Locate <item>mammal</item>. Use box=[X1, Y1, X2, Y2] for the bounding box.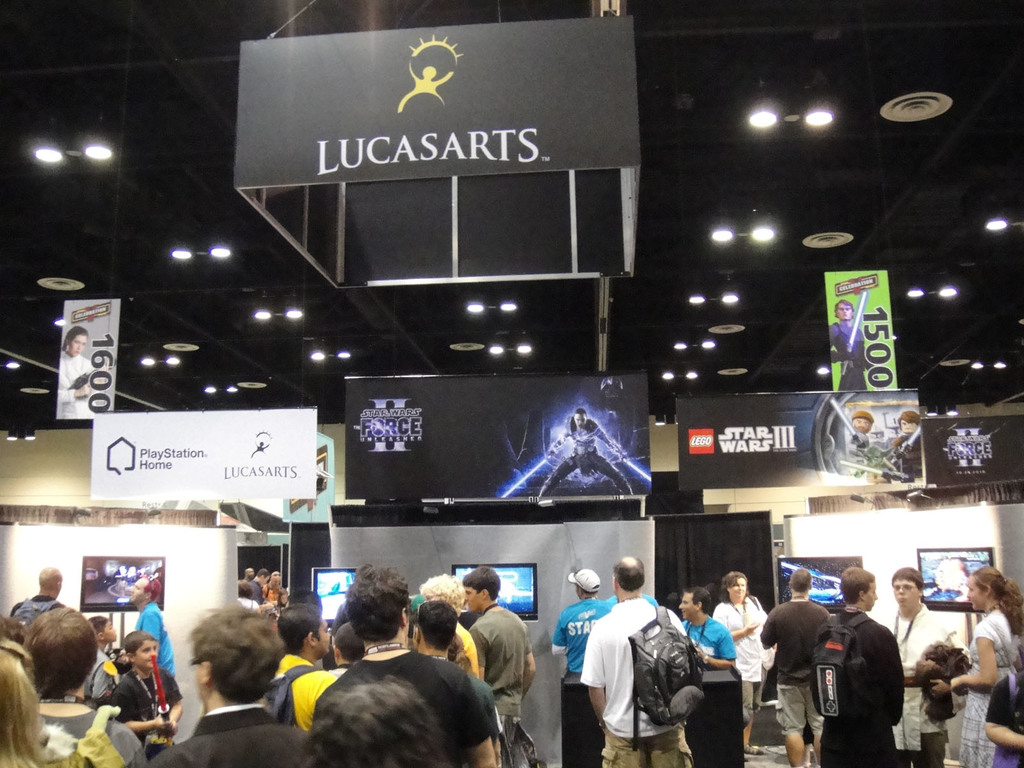
box=[891, 412, 927, 479].
